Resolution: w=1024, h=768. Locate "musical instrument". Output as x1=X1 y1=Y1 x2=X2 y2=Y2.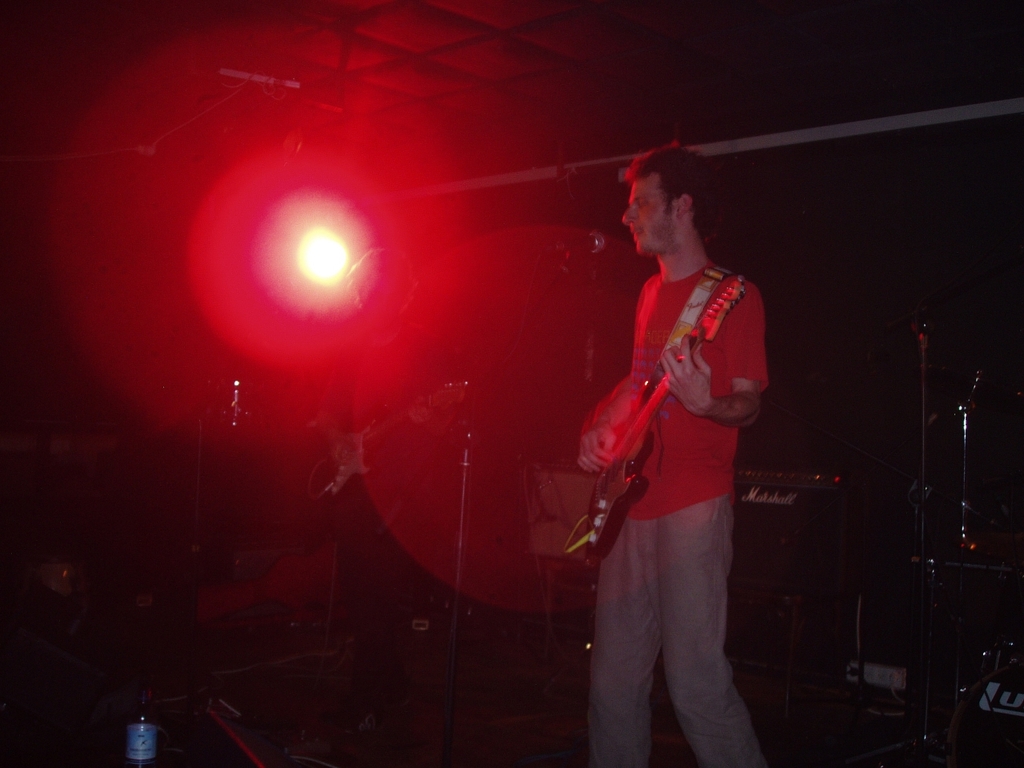
x1=734 y1=456 x2=853 y2=526.
